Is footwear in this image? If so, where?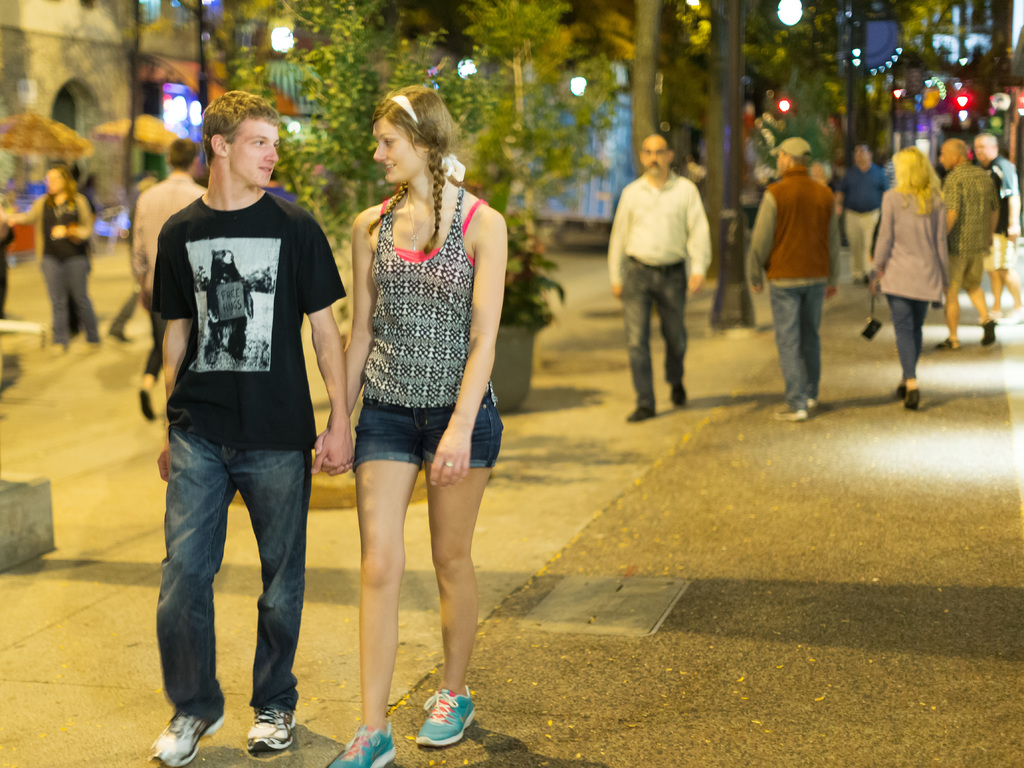
Yes, at {"left": 138, "top": 386, "right": 152, "bottom": 422}.
